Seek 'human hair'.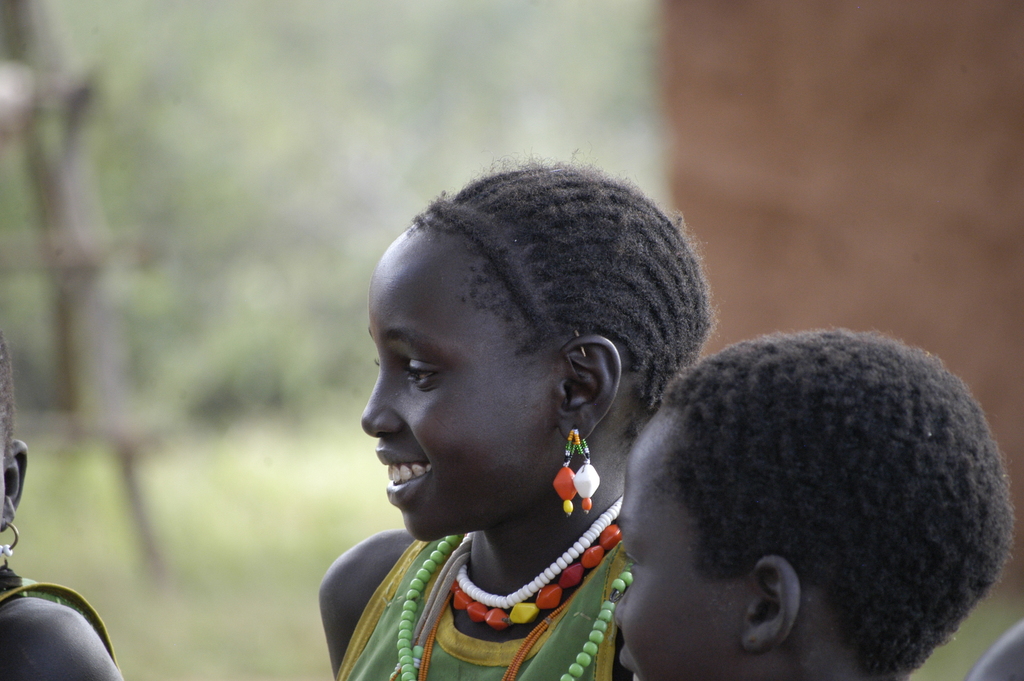
[x1=618, y1=313, x2=1021, y2=680].
